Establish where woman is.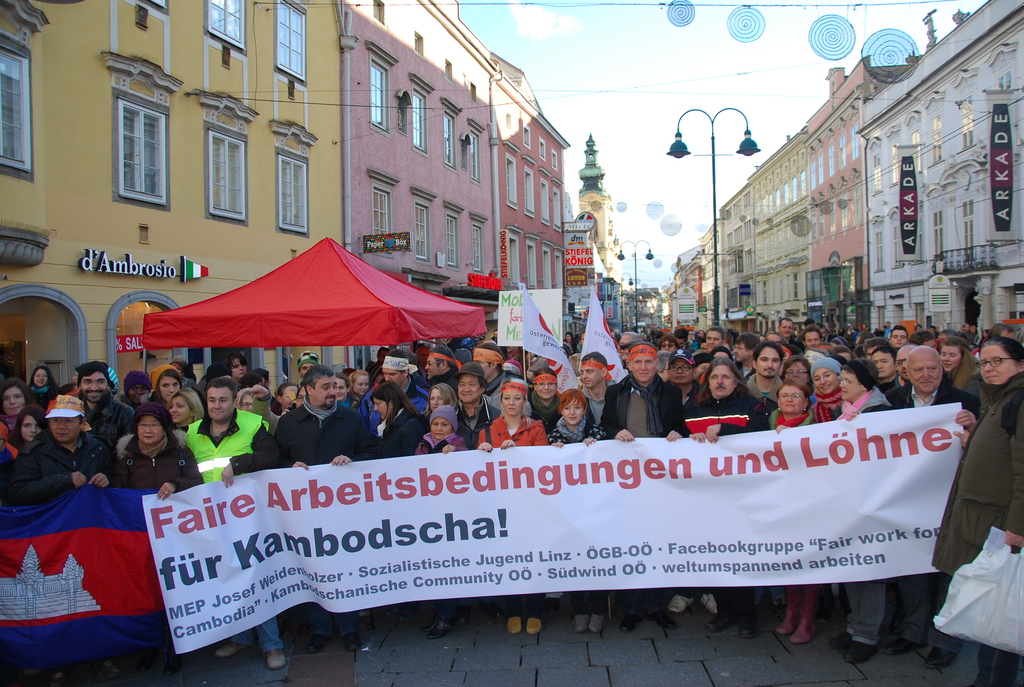
Established at locate(766, 377, 826, 644).
